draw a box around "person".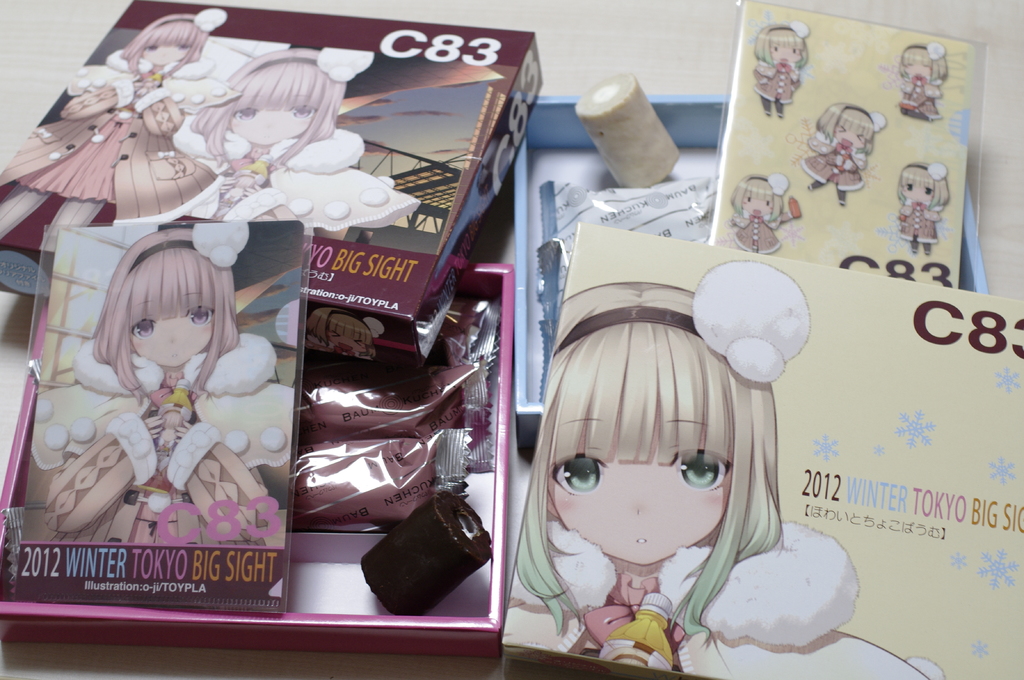
0, 15, 238, 246.
